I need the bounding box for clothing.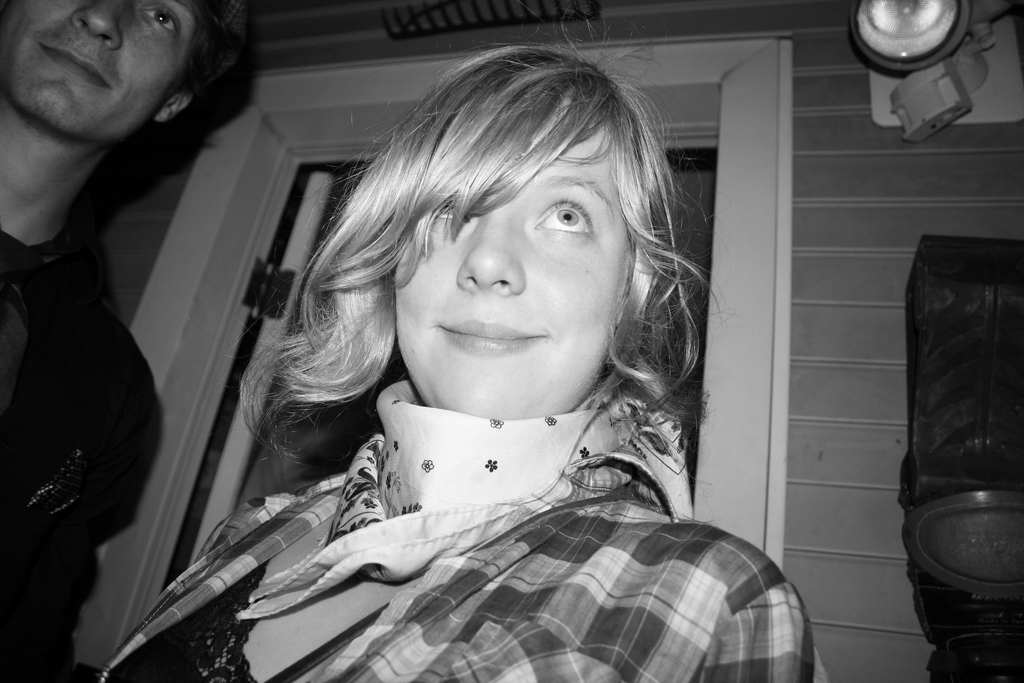
Here it is: crop(235, 366, 865, 664).
